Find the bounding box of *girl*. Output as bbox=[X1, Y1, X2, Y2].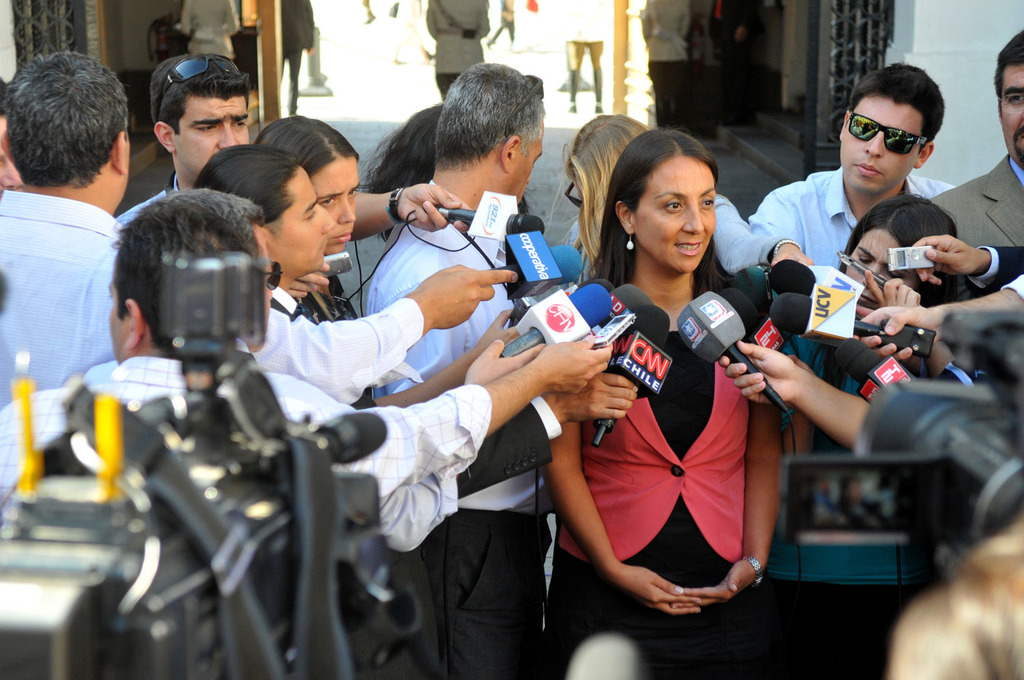
bbox=[548, 124, 789, 678].
